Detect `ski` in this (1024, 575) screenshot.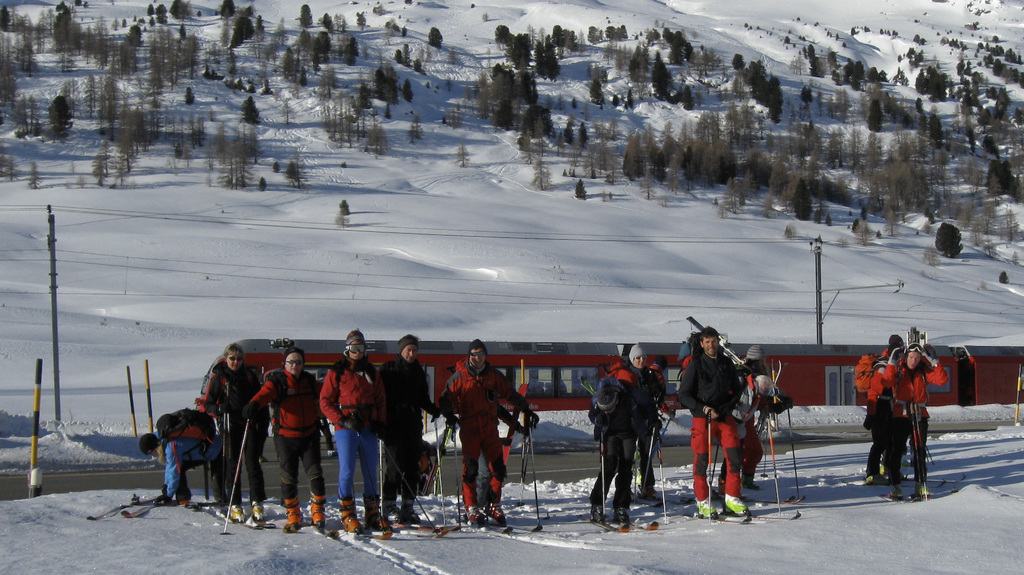
Detection: x1=484 y1=519 x2=546 y2=533.
